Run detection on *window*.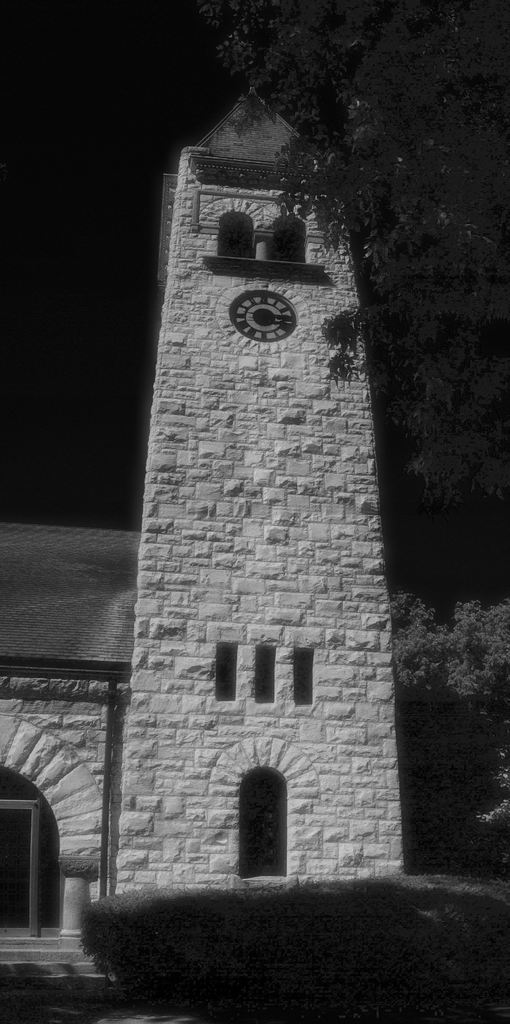
Result: [214,216,249,264].
